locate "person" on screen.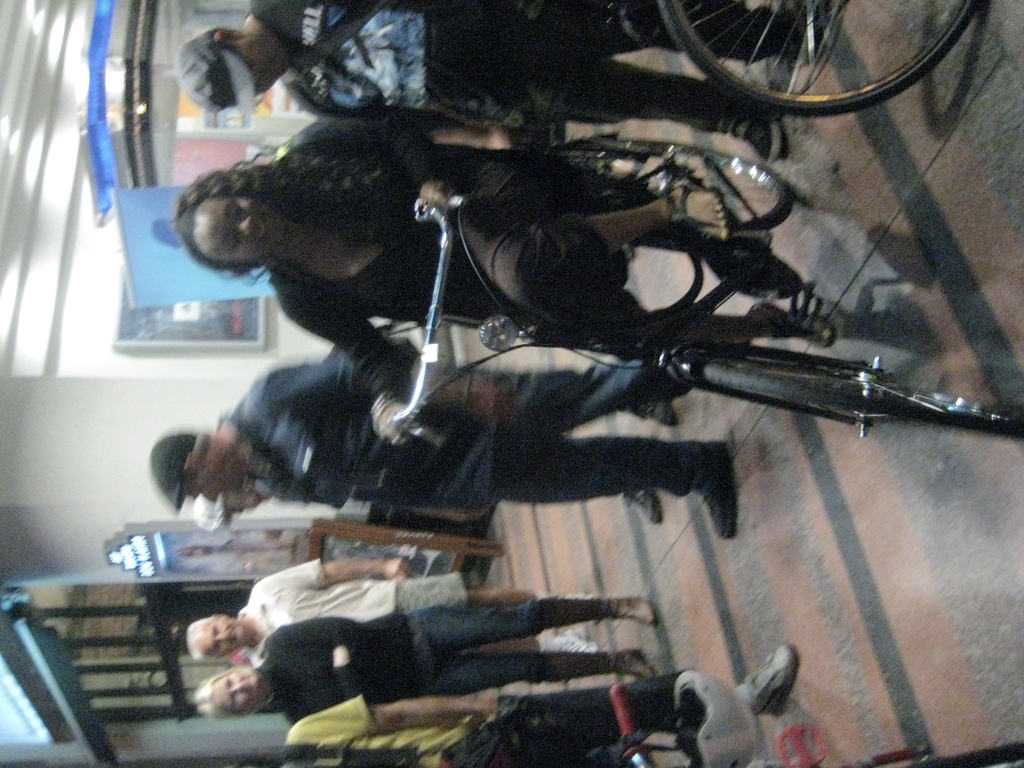
On screen at <bbox>239, 639, 828, 767</bbox>.
